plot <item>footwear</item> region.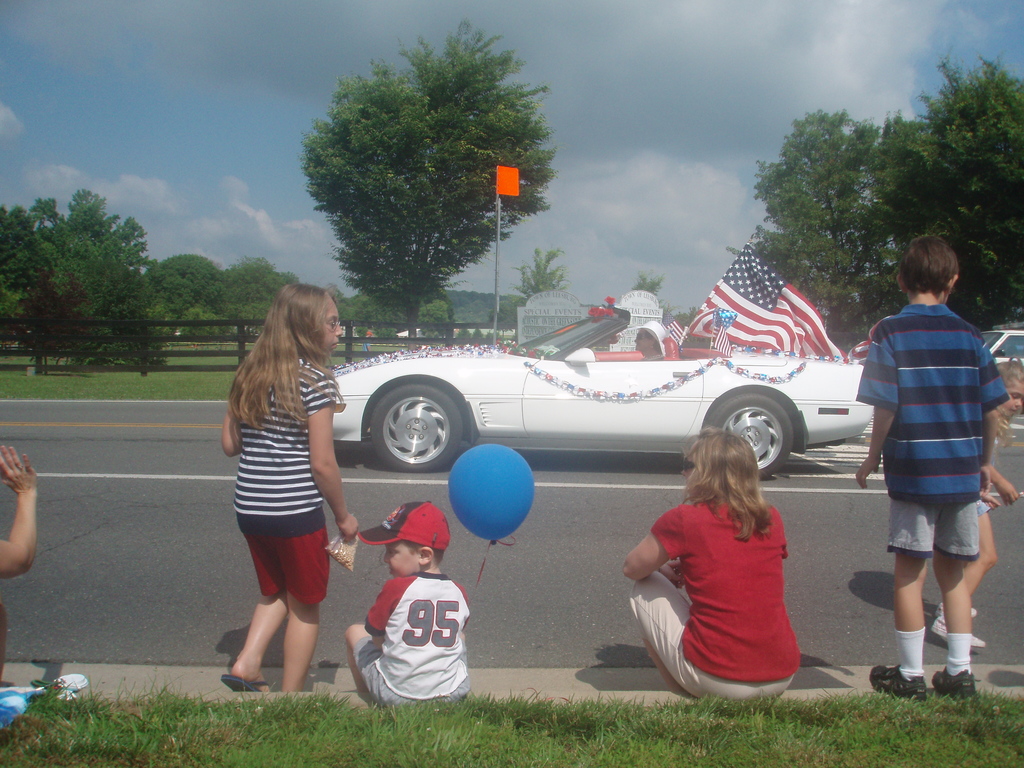
Plotted at bbox(927, 616, 985, 651).
